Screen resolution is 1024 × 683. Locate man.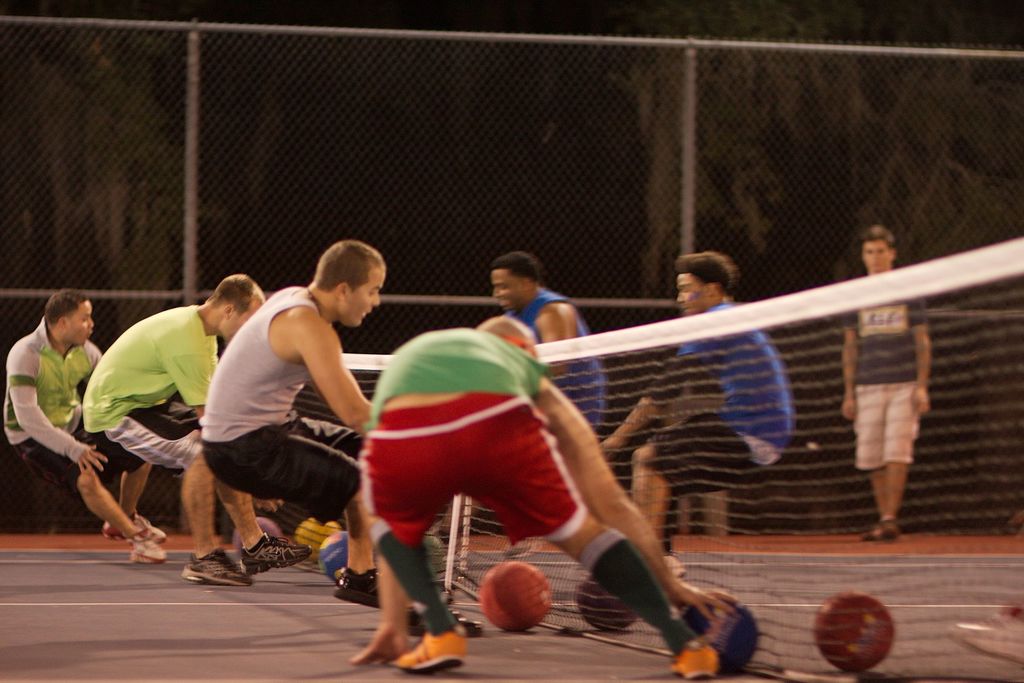
crop(0, 290, 169, 552).
